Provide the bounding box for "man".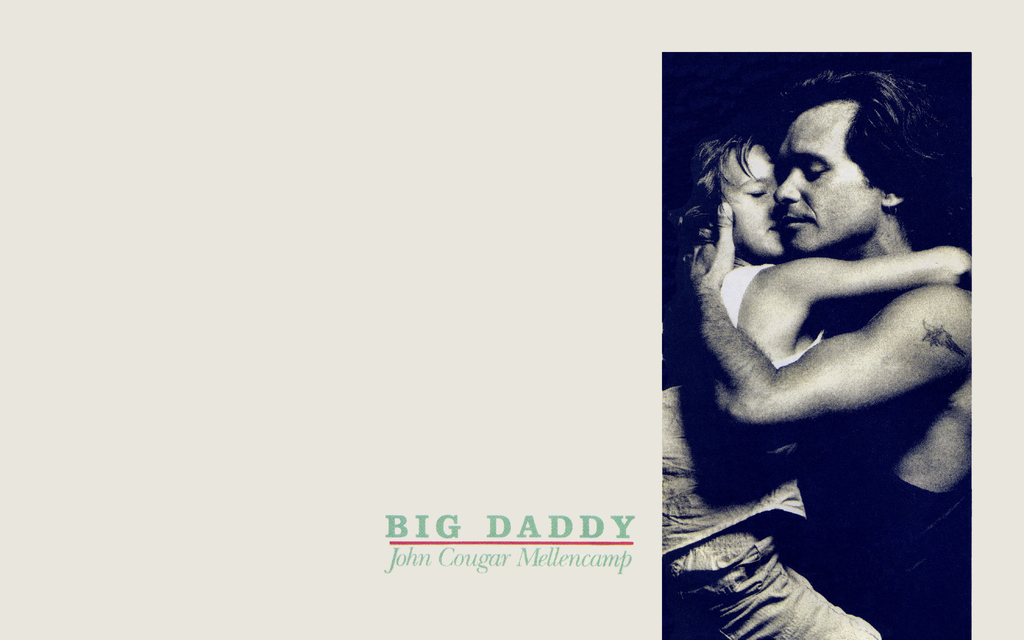
<box>662,134,984,604</box>.
